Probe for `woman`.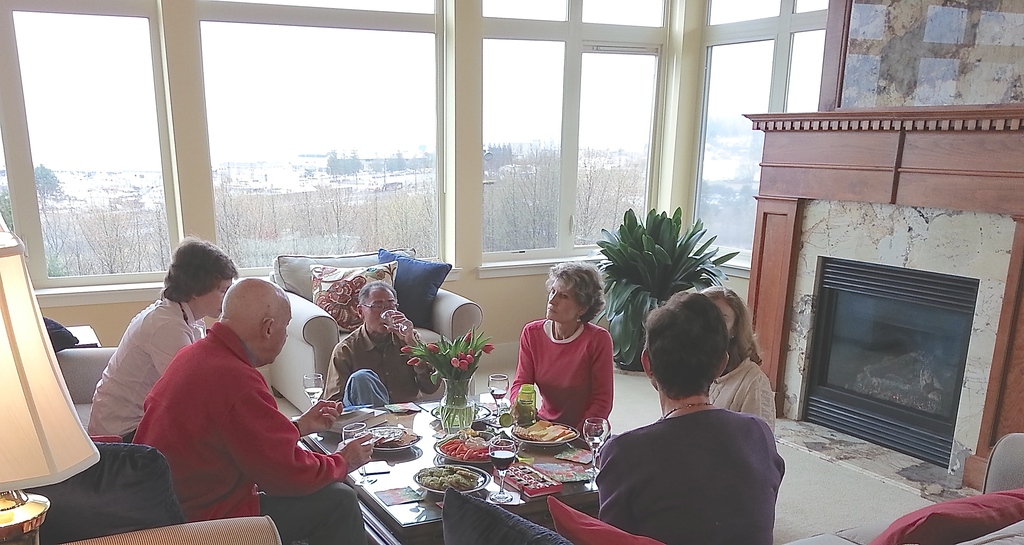
Probe result: (x1=89, y1=236, x2=245, y2=441).
